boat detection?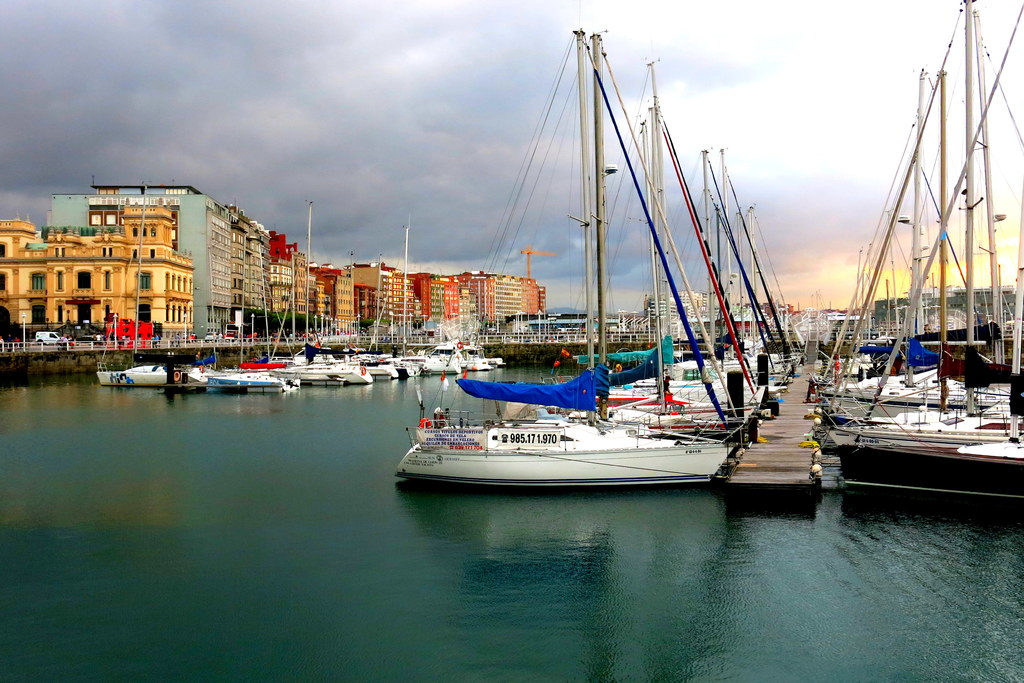
400/27/824/516
